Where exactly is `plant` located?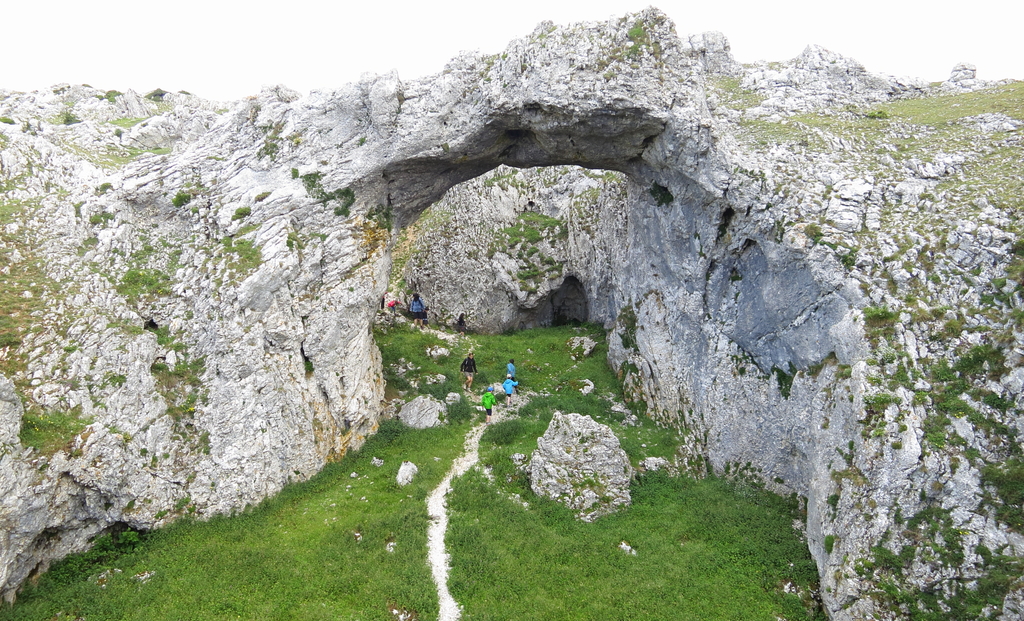
Its bounding box is {"x1": 774, "y1": 369, "x2": 788, "y2": 401}.
